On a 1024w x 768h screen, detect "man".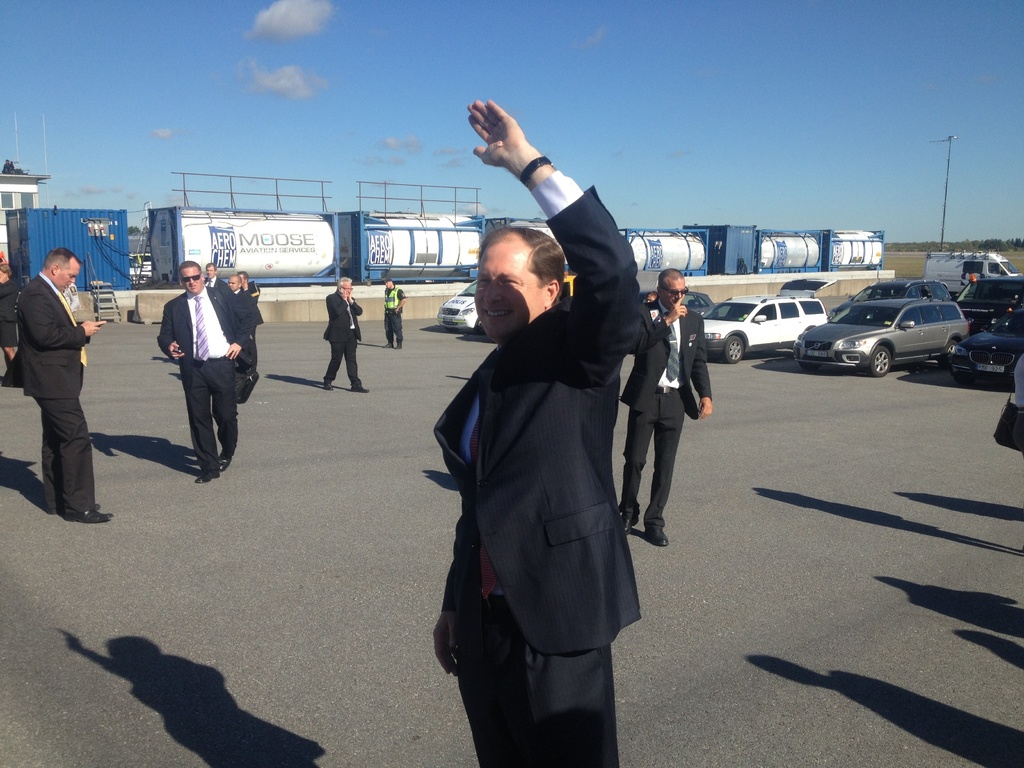
(314,271,389,395).
